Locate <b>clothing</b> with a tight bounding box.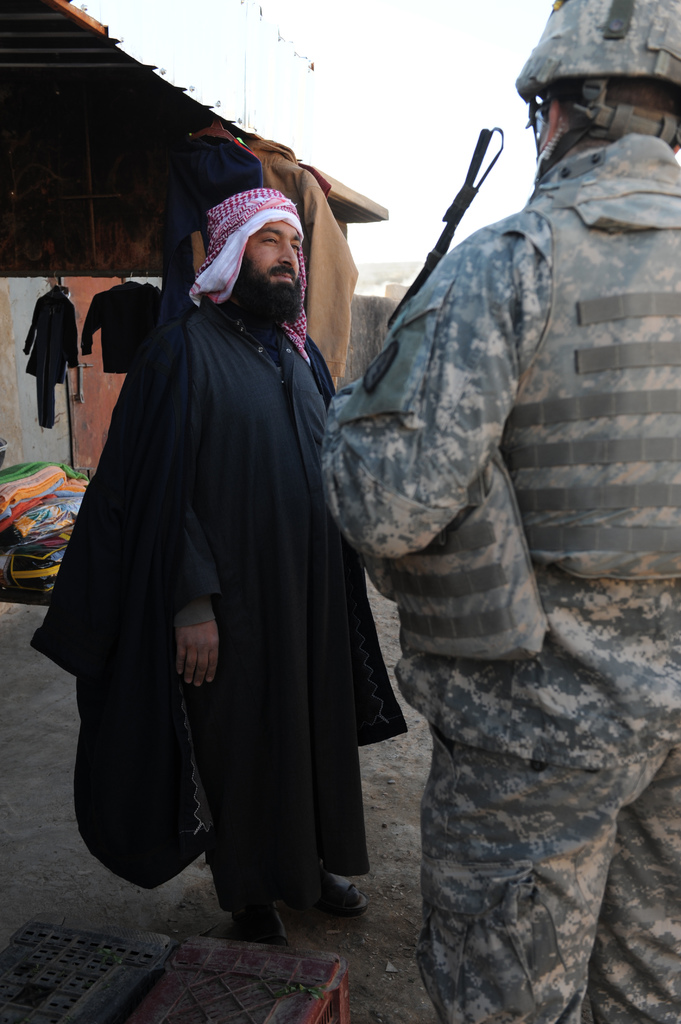
x1=319 y1=124 x2=680 y2=753.
